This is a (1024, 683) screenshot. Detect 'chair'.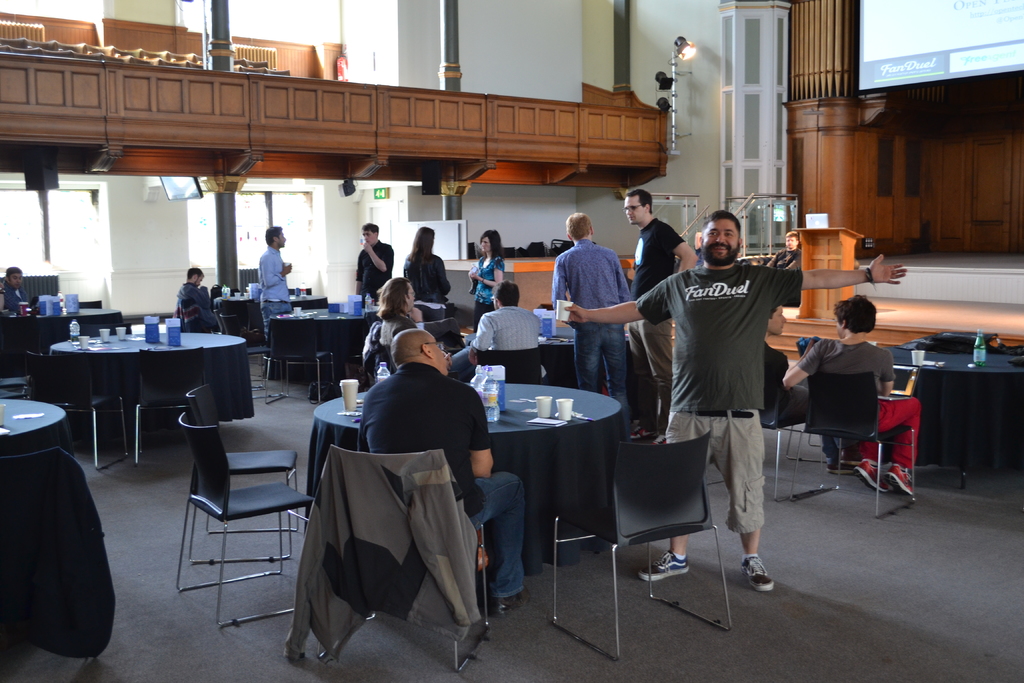
left=546, top=430, right=737, bottom=659.
